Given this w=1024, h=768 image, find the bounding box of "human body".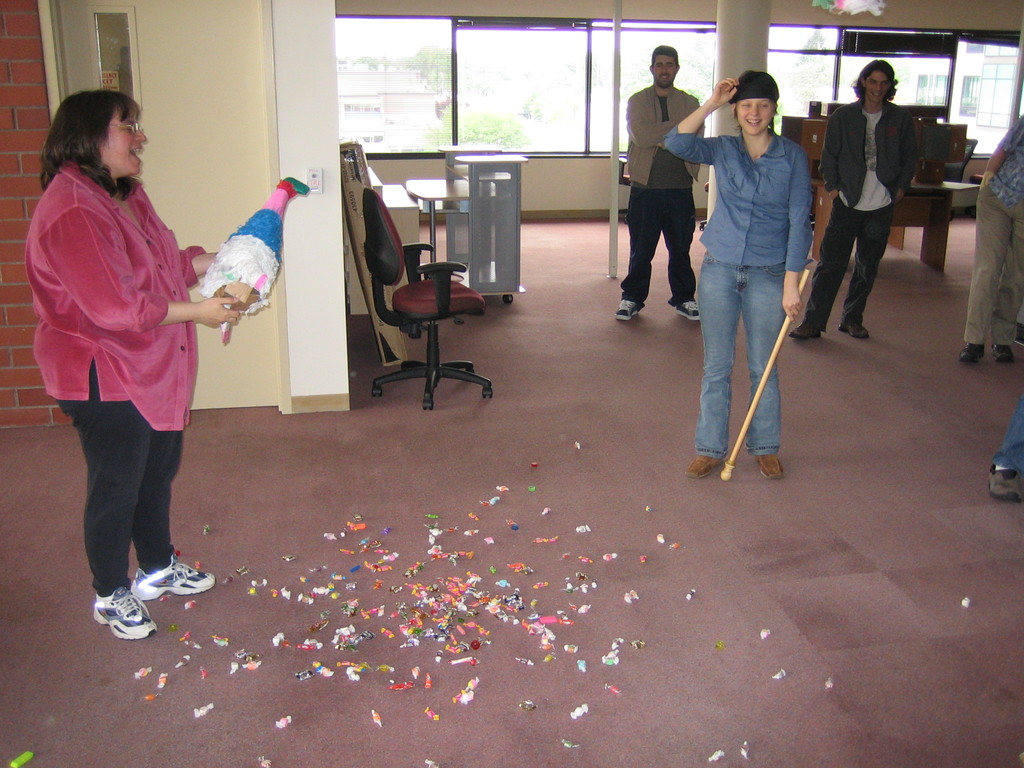
Rect(986, 394, 1023, 500).
